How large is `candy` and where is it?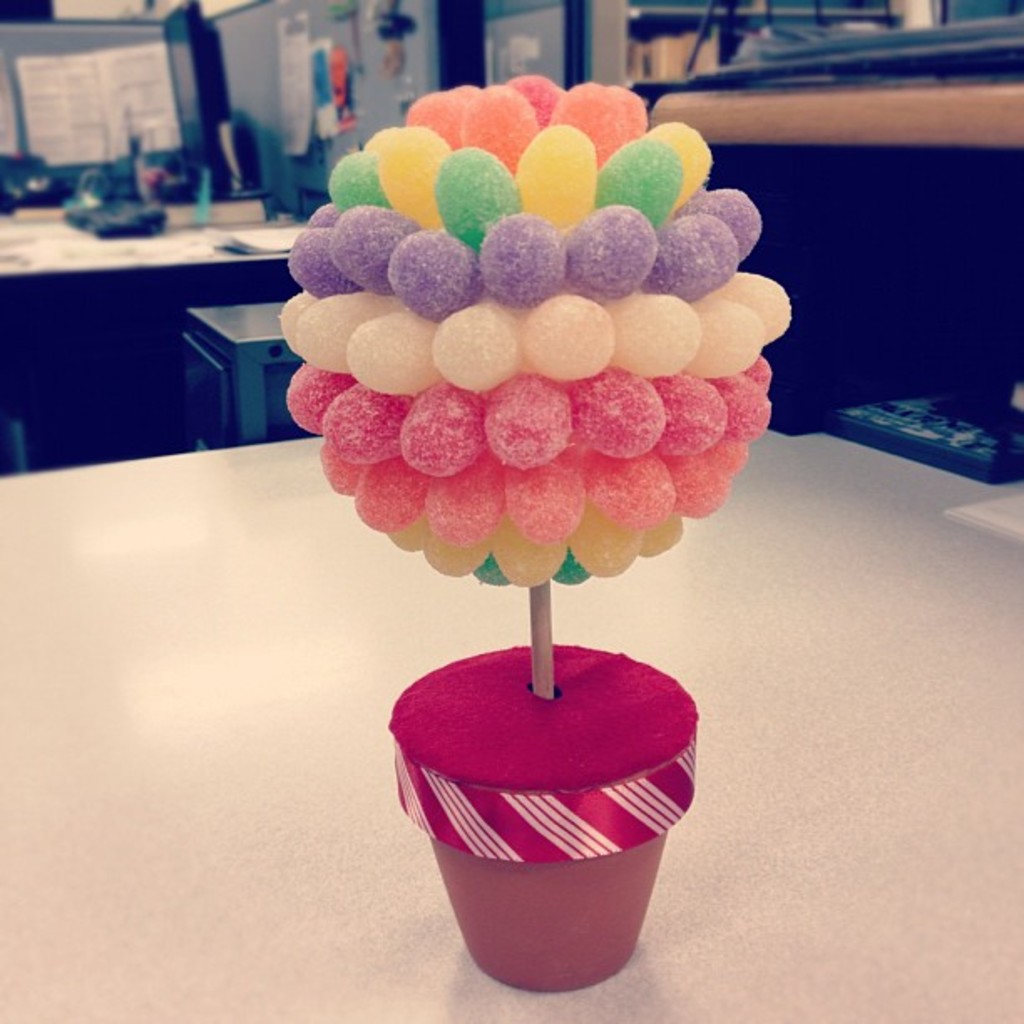
Bounding box: box(515, 70, 564, 117).
